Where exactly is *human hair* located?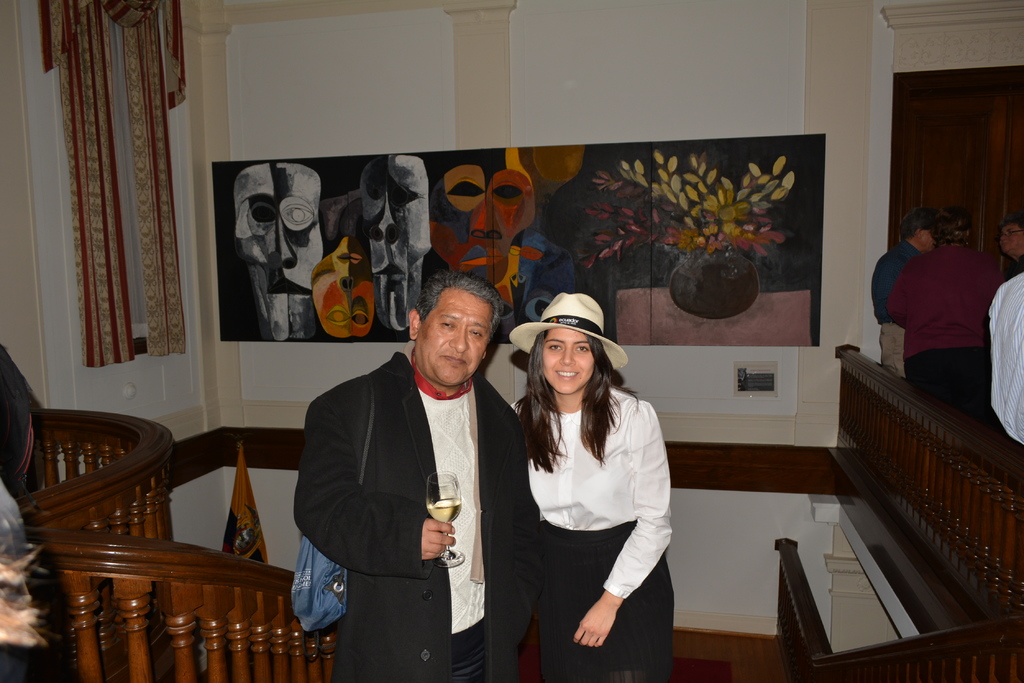
Its bounding box is select_region(931, 206, 977, 252).
